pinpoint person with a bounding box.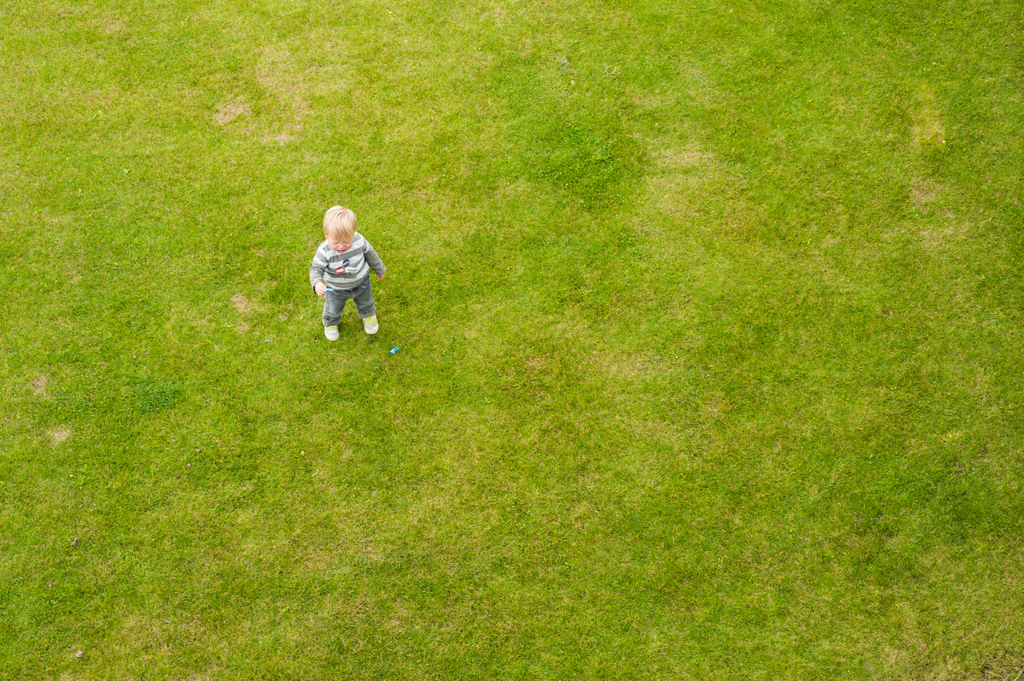
BBox(302, 208, 388, 342).
